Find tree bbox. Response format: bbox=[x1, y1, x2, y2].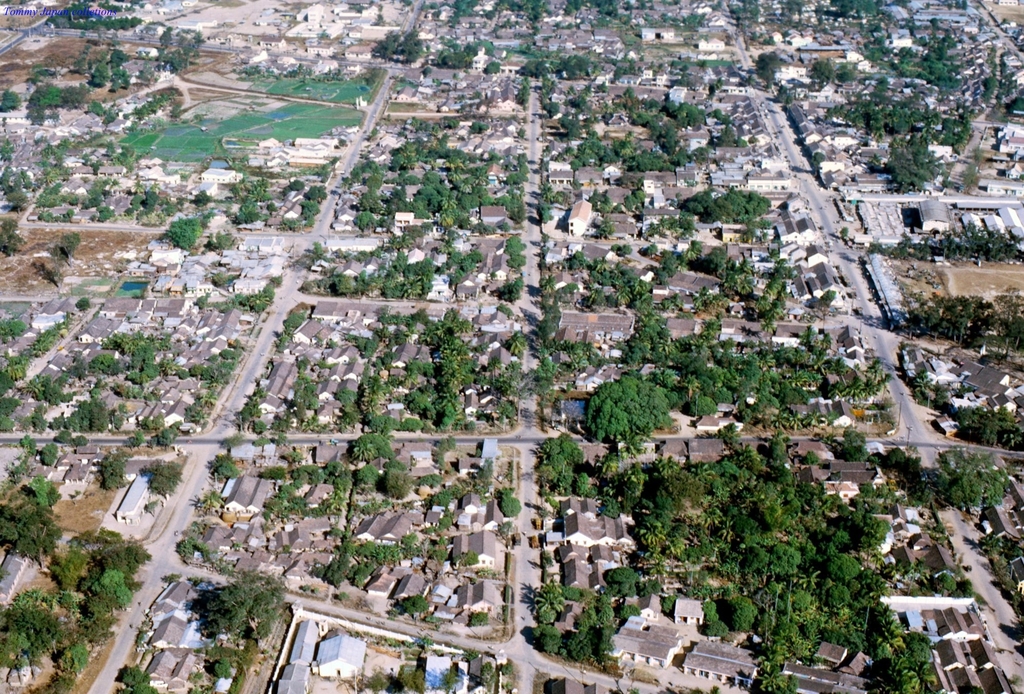
bbox=[218, 284, 271, 316].
